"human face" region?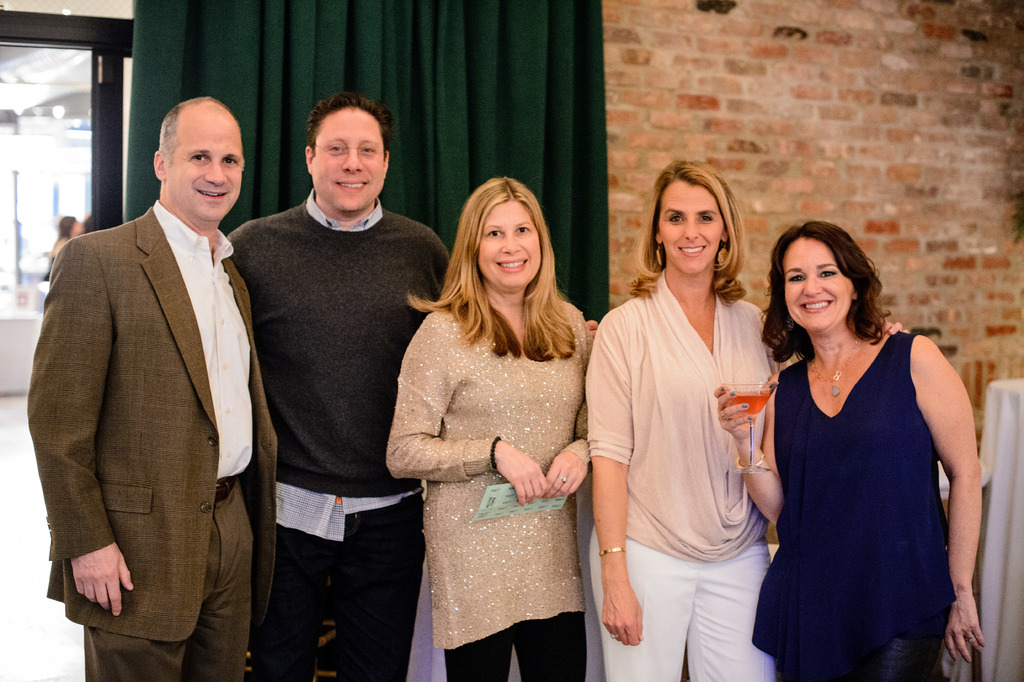
bbox=(479, 204, 545, 288)
